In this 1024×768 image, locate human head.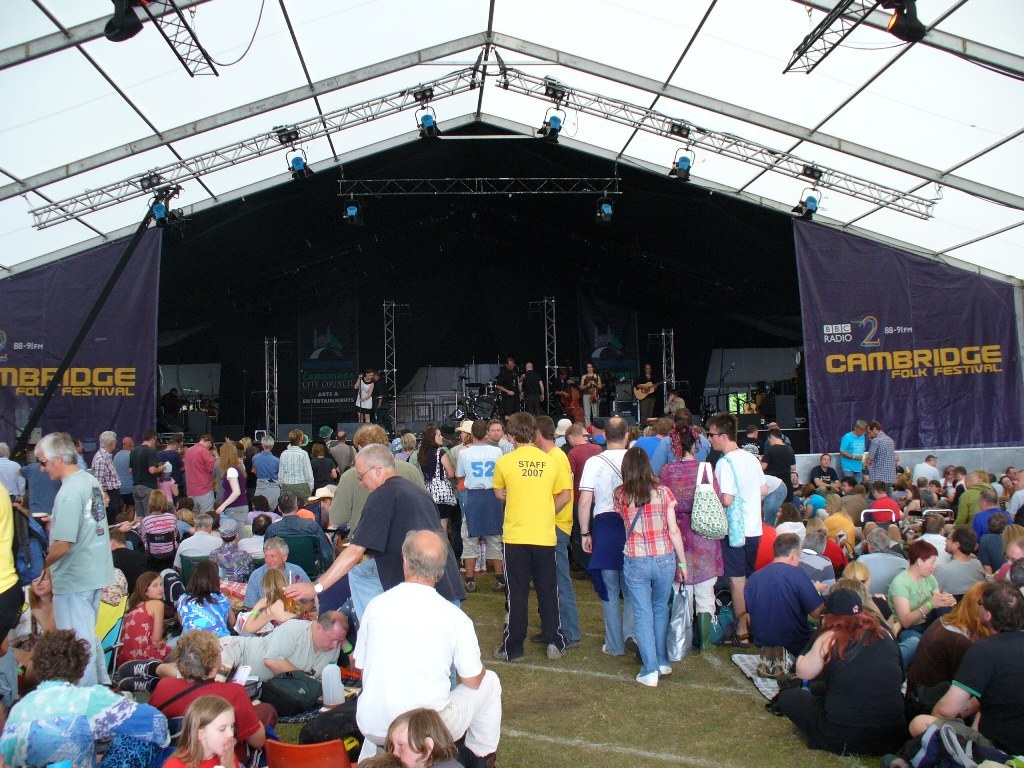
Bounding box: [962,472,980,489].
